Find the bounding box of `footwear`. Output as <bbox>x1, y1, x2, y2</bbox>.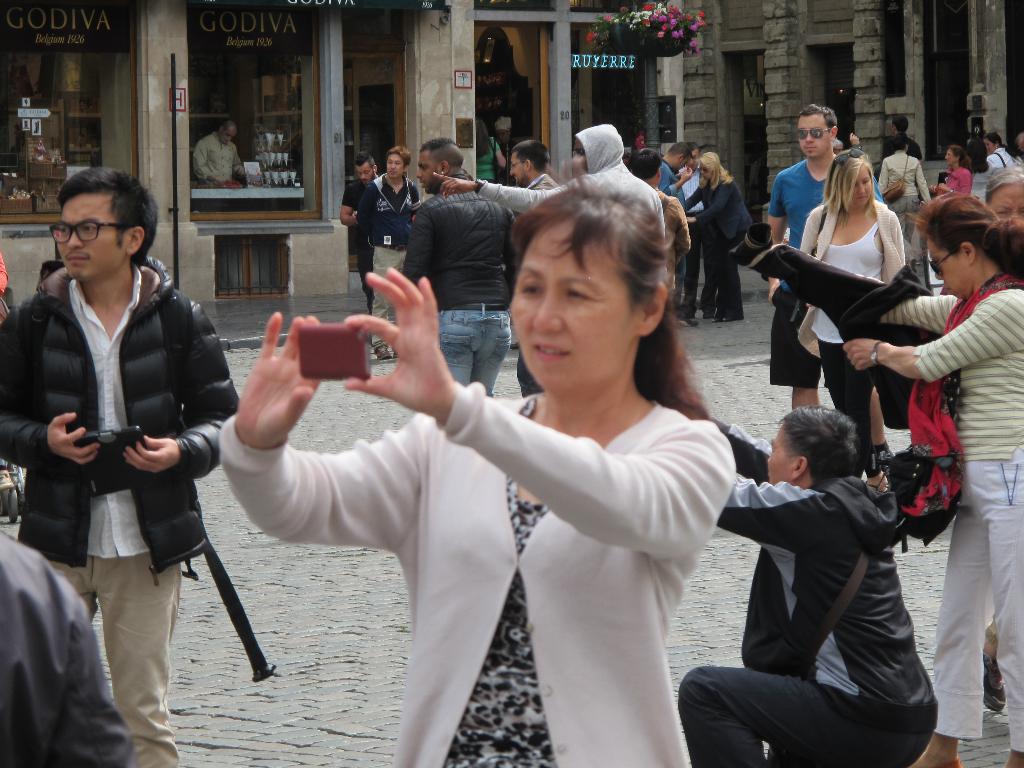
<bbox>675, 317, 700, 331</bbox>.
